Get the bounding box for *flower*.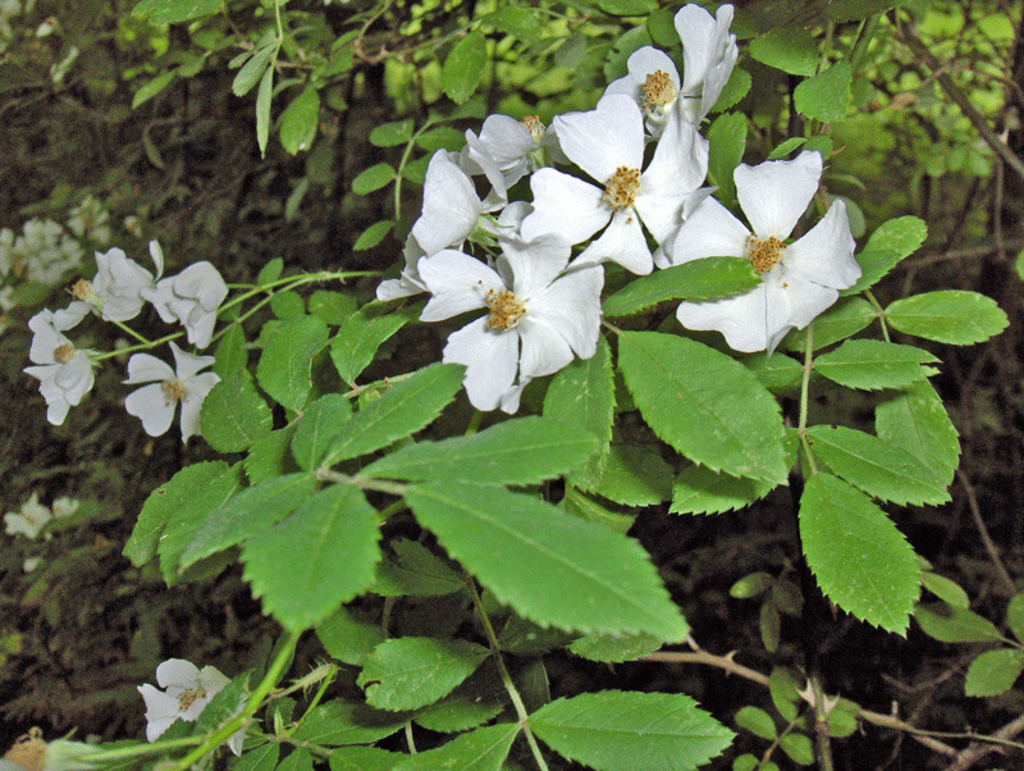
(x1=603, y1=38, x2=700, y2=143).
